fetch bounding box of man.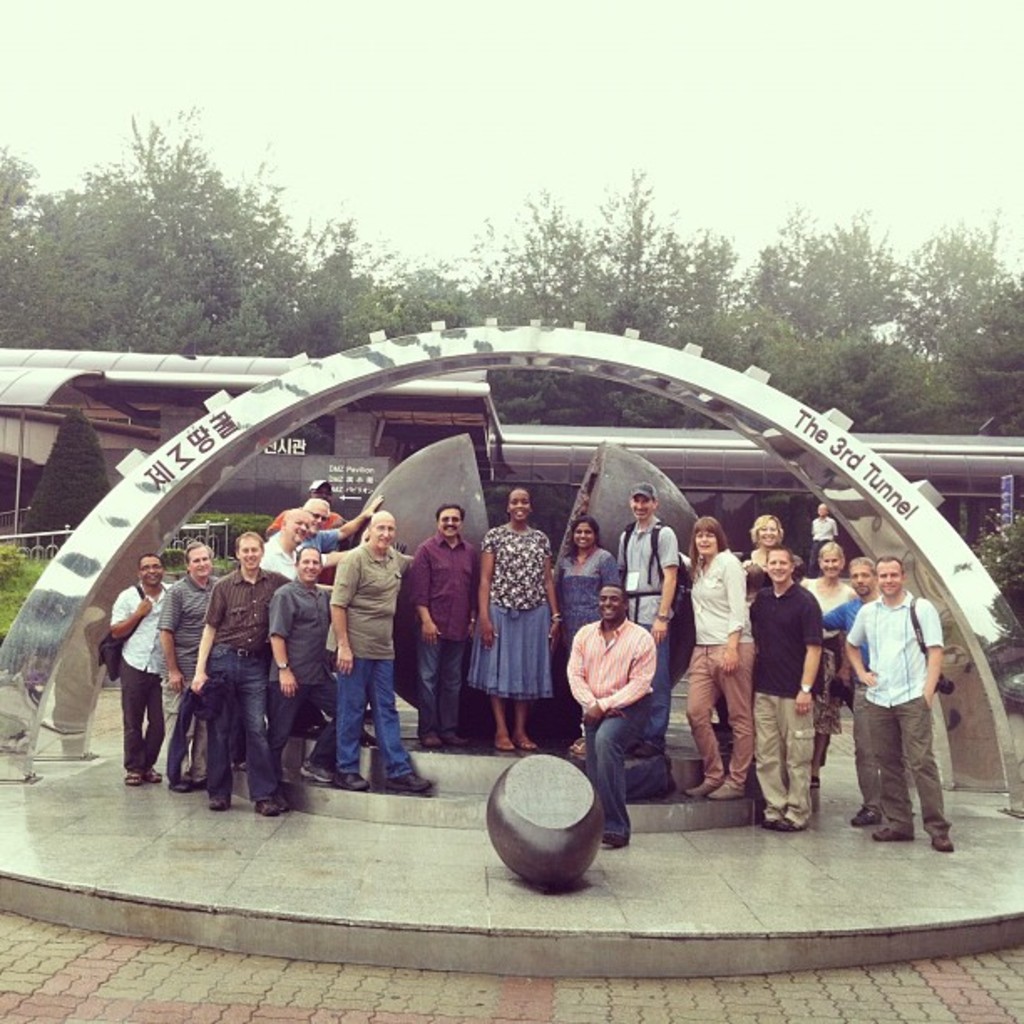
Bbox: {"x1": 748, "y1": 550, "x2": 820, "y2": 832}.
